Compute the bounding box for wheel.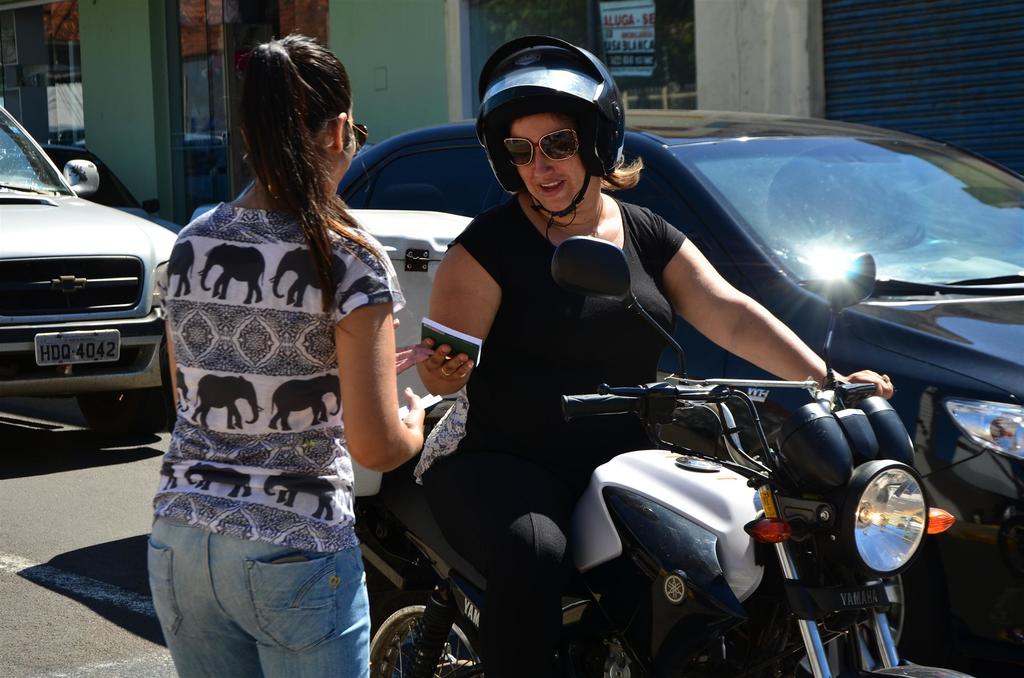
x1=359, y1=594, x2=510, y2=677.
